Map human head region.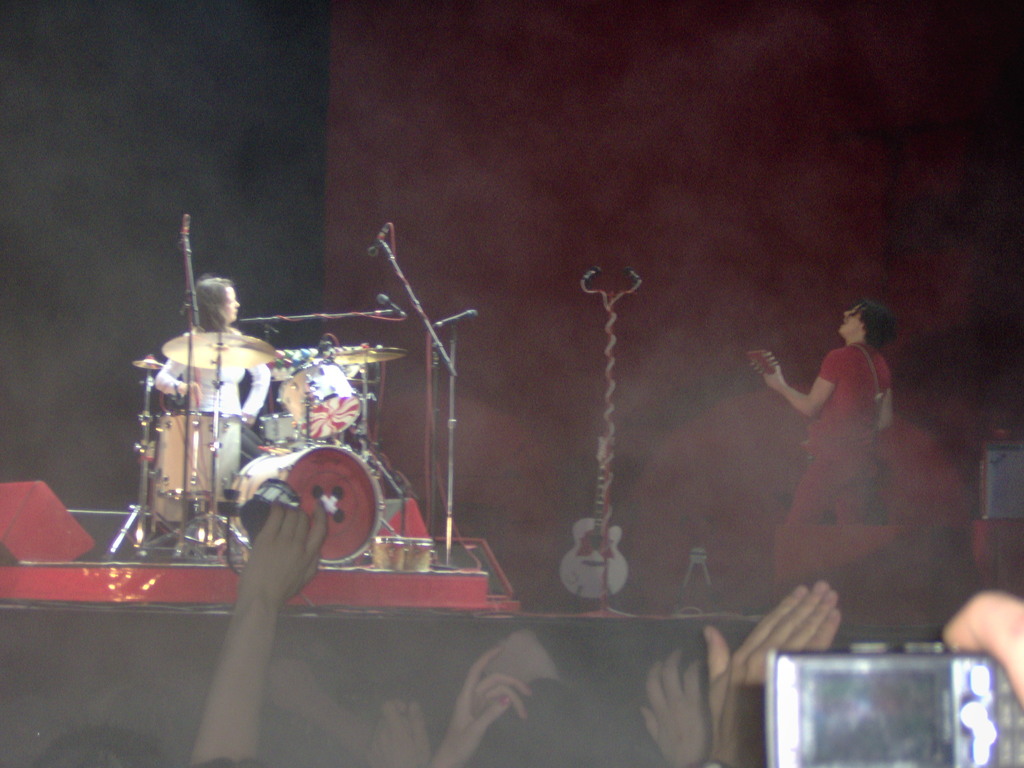
Mapped to <bbox>191, 275, 243, 331</bbox>.
